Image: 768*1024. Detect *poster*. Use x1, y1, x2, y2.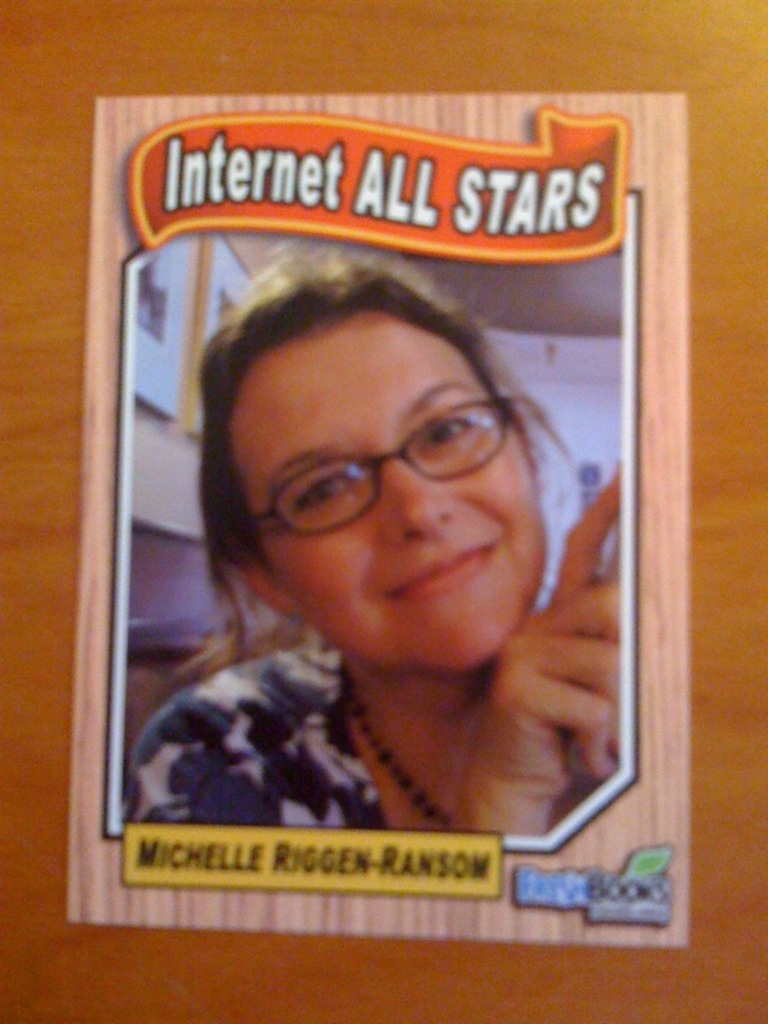
63, 91, 686, 941.
